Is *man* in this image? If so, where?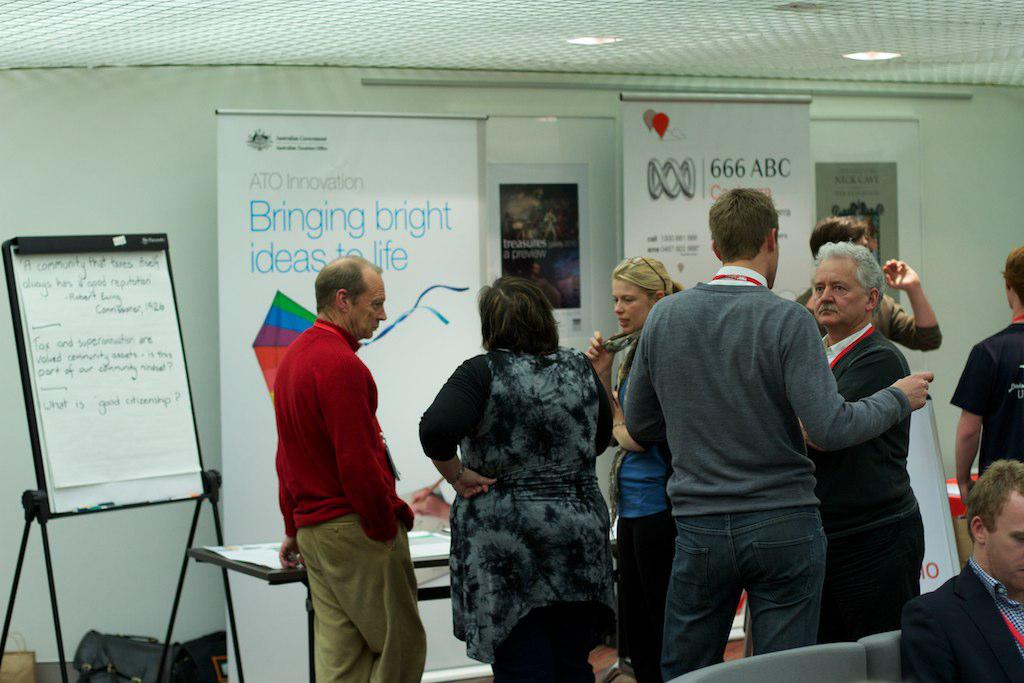
Yes, at [903,457,1023,682].
